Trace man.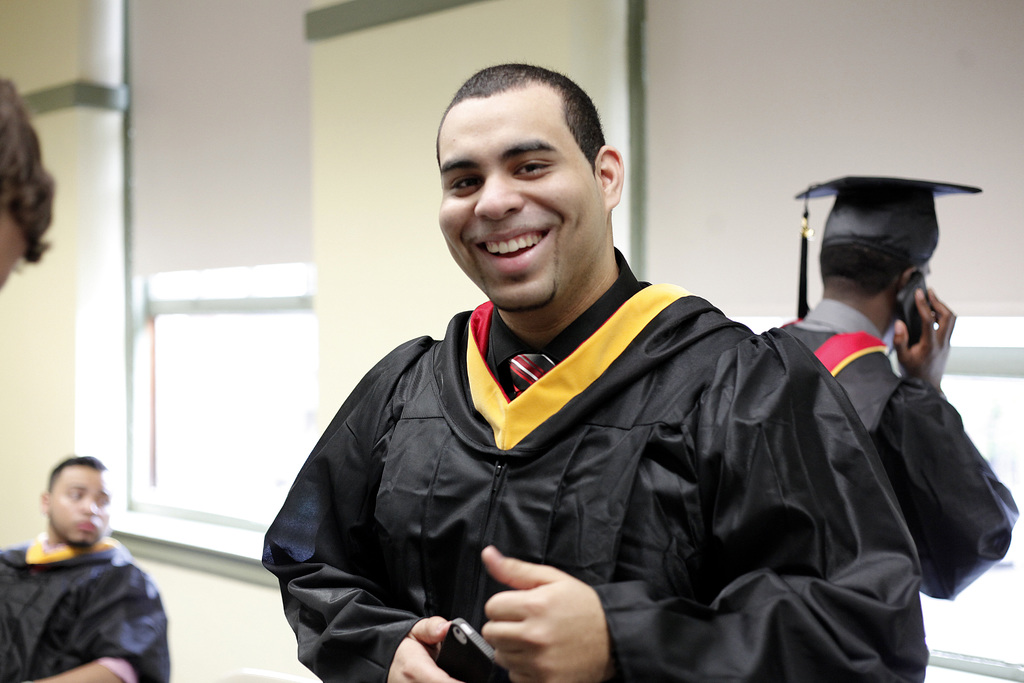
Traced to box(266, 56, 929, 682).
